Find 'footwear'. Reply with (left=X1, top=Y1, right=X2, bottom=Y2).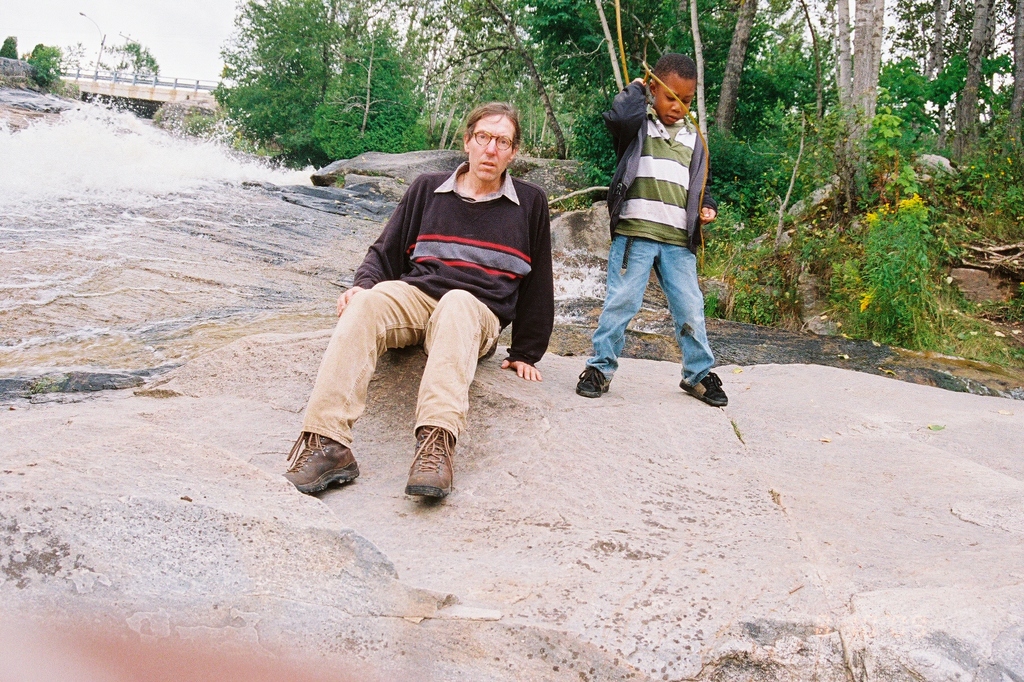
(left=397, top=420, right=460, bottom=510).
